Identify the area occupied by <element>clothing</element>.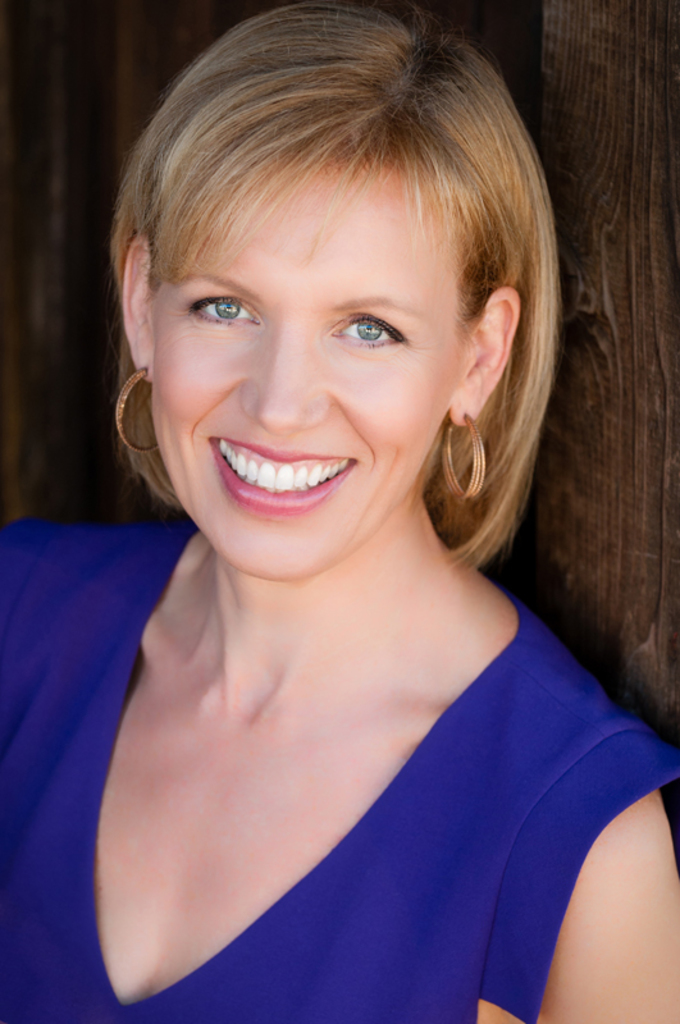
Area: BBox(40, 394, 648, 1011).
